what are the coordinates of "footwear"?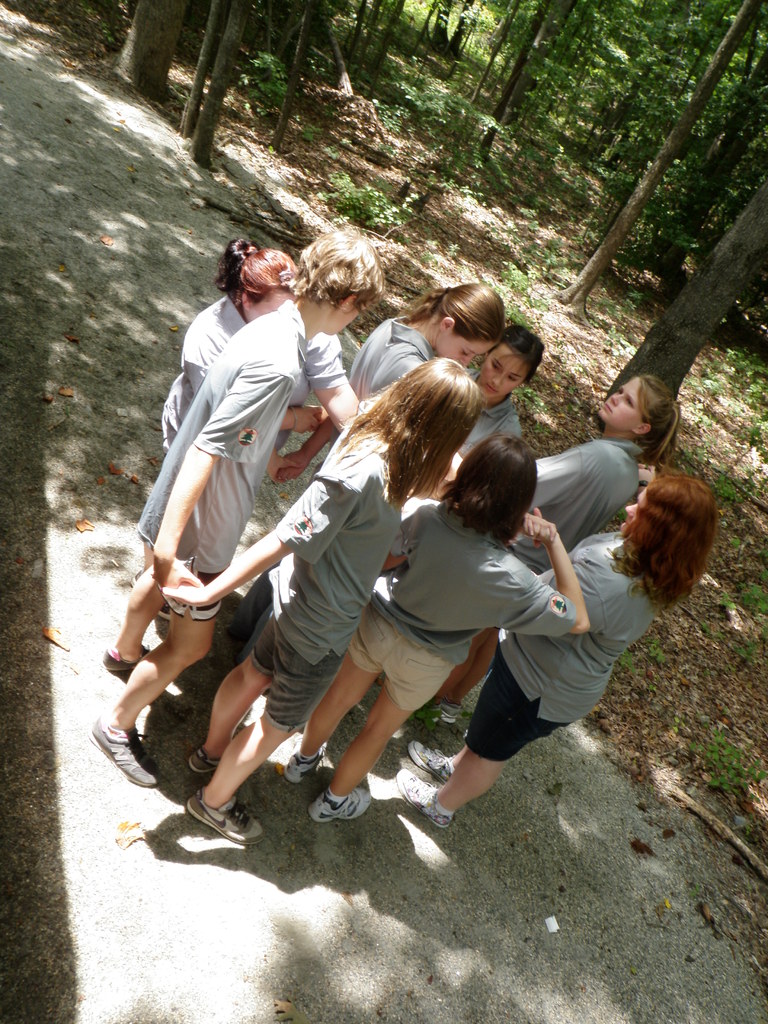
188/743/218/780.
